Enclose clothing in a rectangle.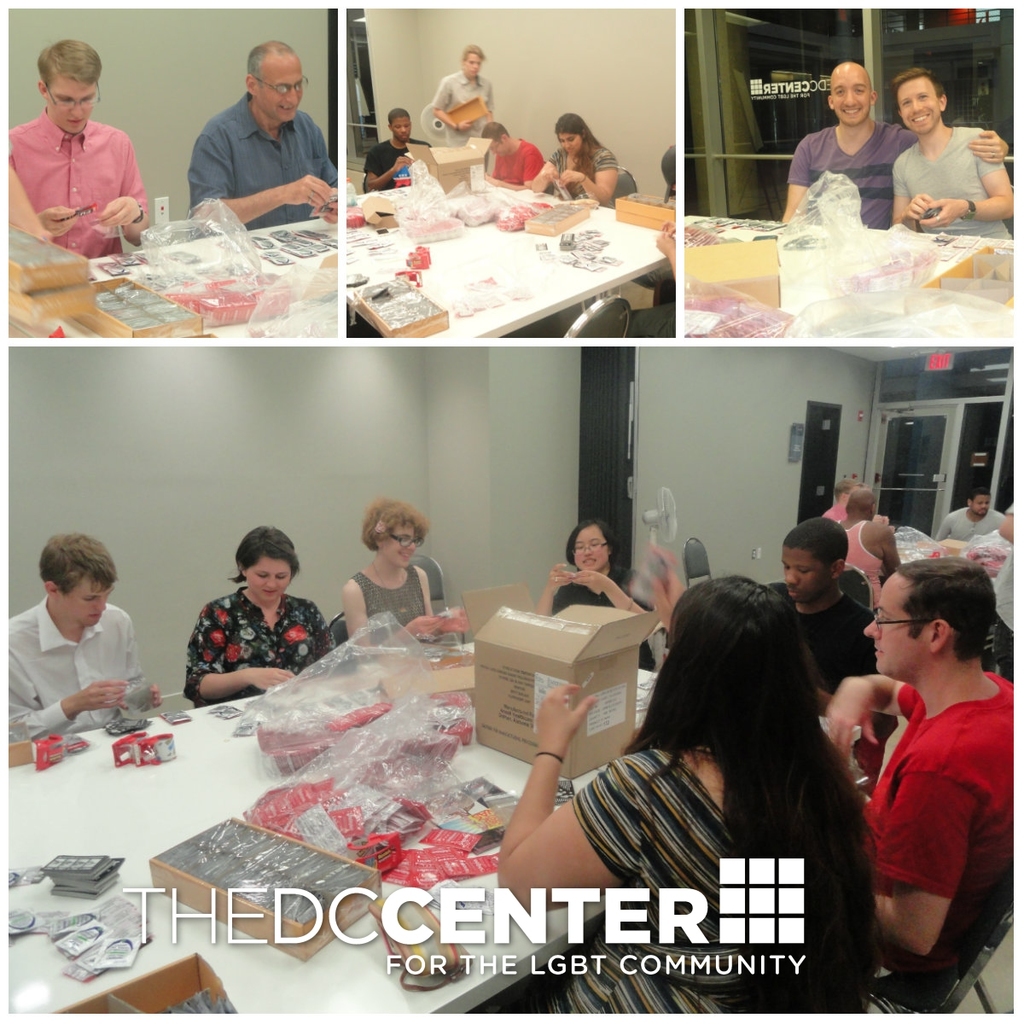
bbox=[935, 503, 1002, 538].
